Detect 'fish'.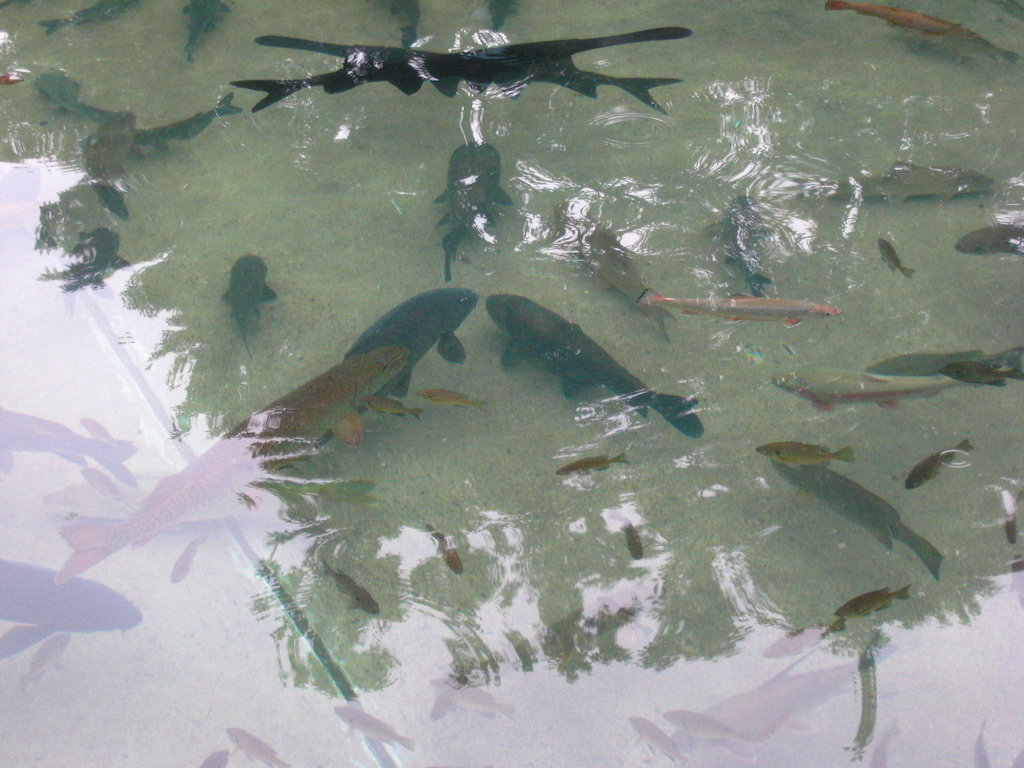
Detected at (34,73,123,120).
